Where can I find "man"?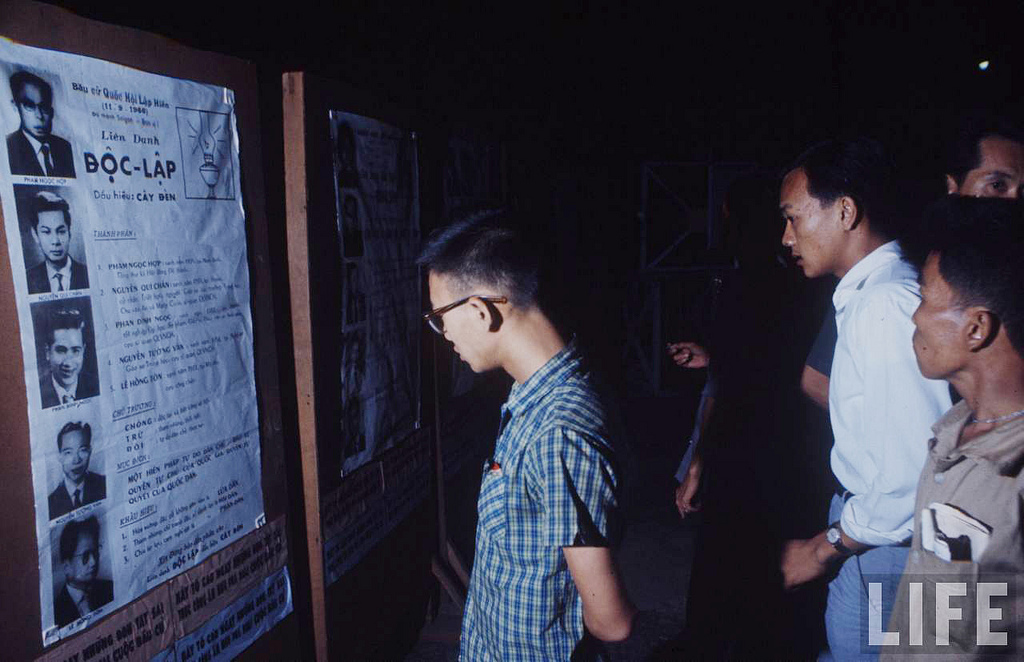
You can find it at <region>54, 519, 118, 628</region>.
